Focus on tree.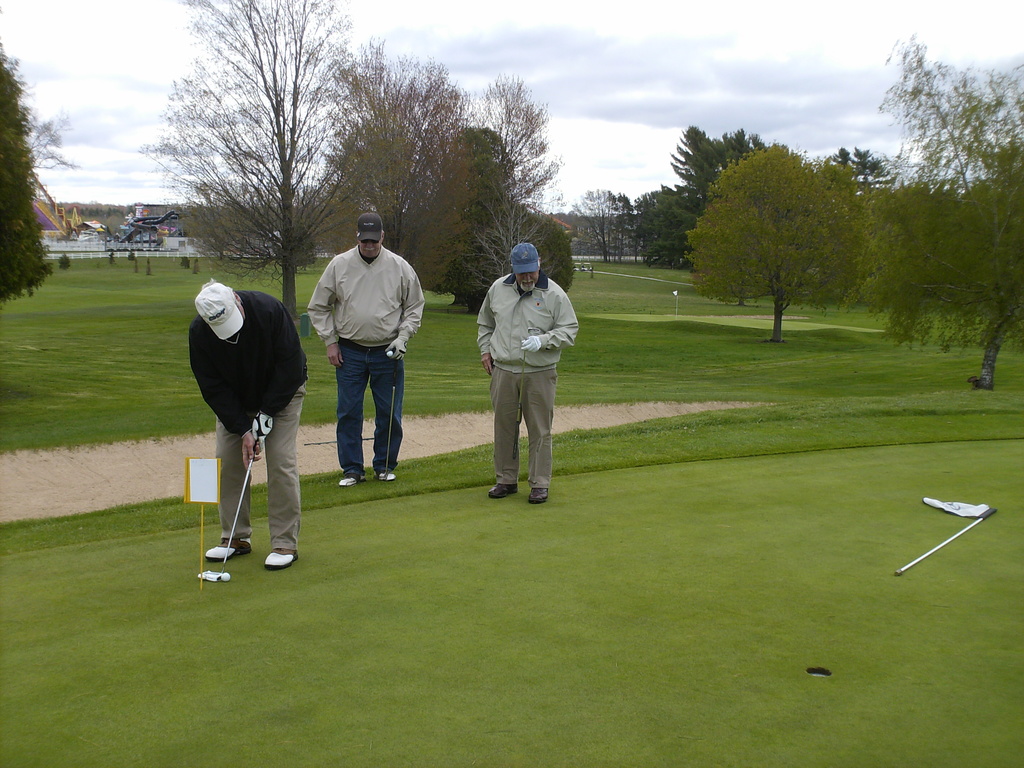
Focused at 465,201,517,278.
